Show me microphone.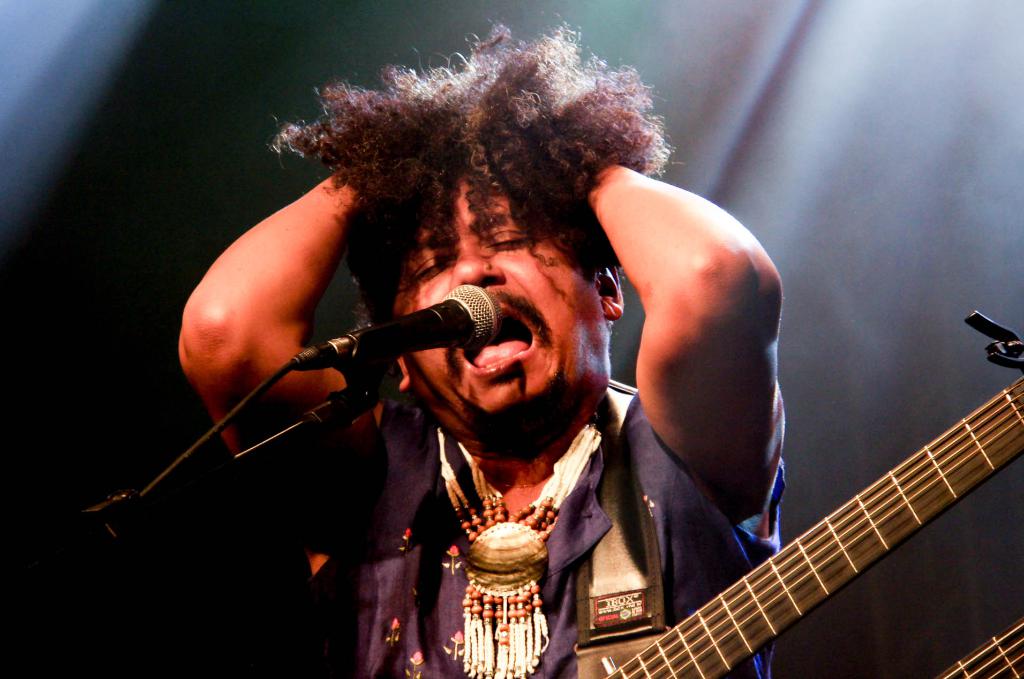
microphone is here: region(339, 279, 507, 367).
